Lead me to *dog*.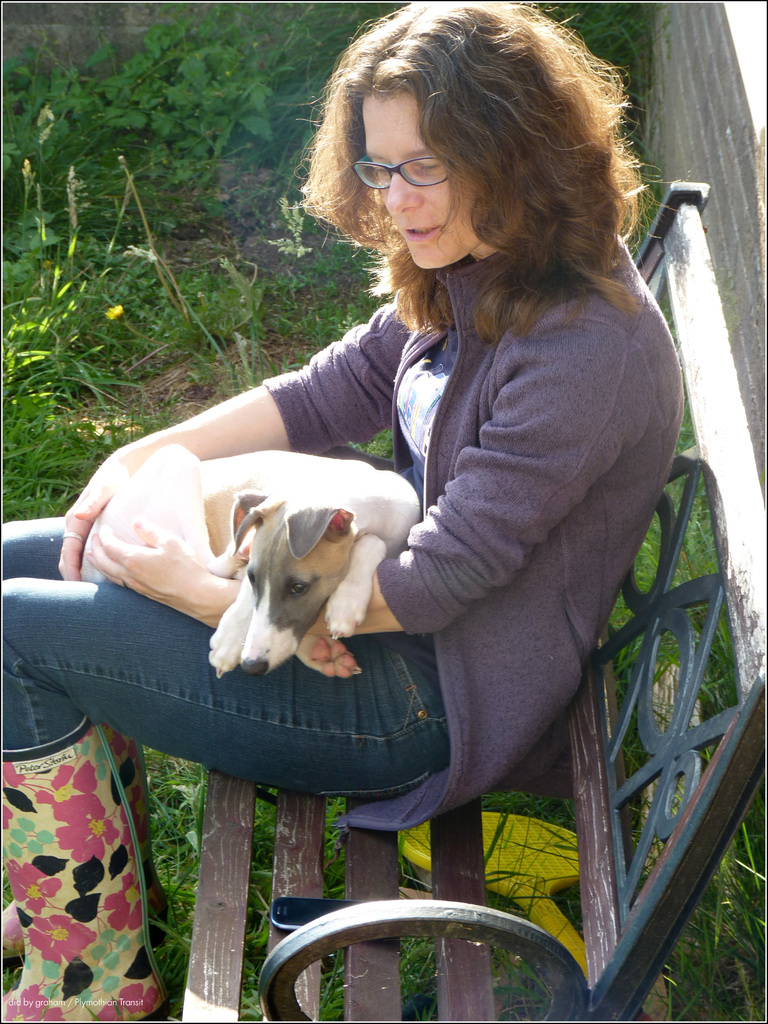
Lead to <bbox>77, 444, 422, 678</bbox>.
